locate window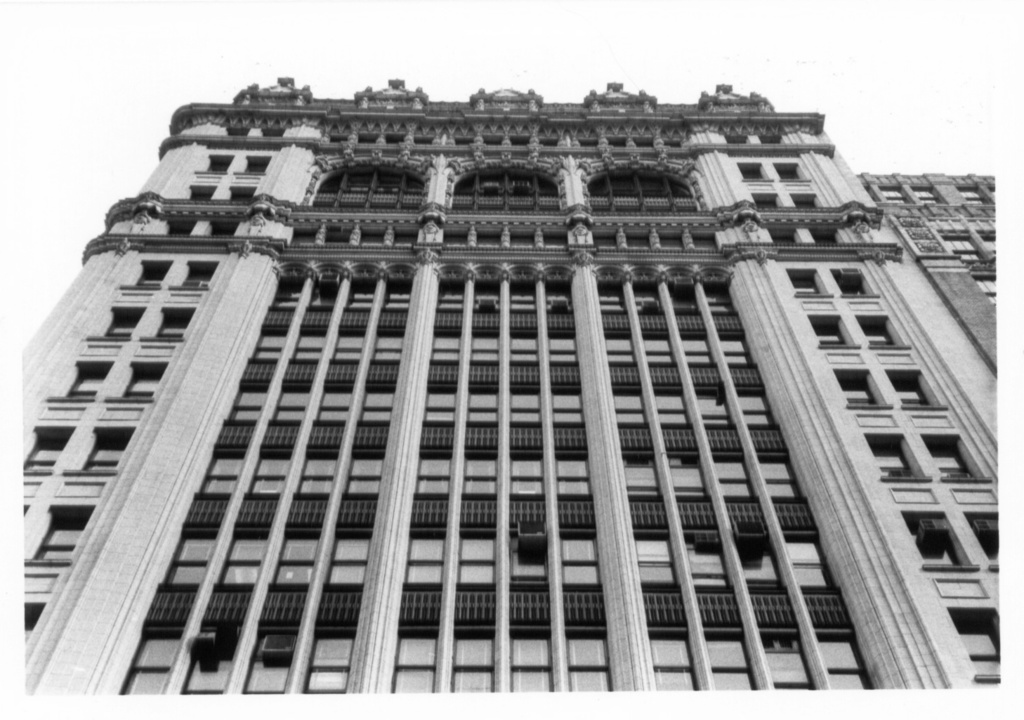
[x1=603, y1=327, x2=631, y2=368]
